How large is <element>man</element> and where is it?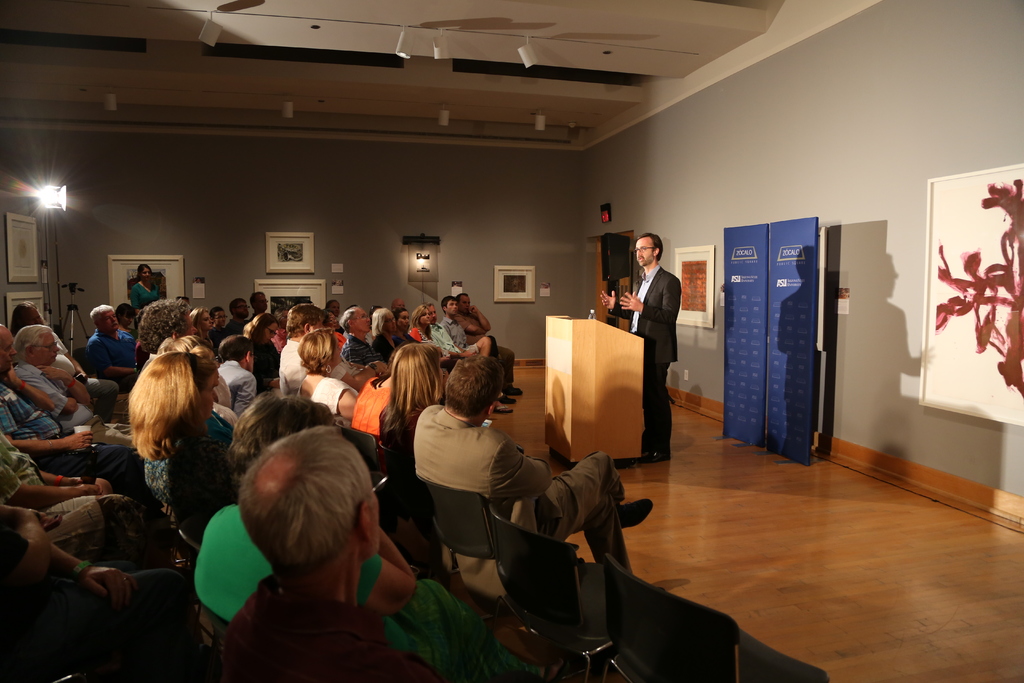
Bounding box: (left=281, top=300, right=335, bottom=399).
